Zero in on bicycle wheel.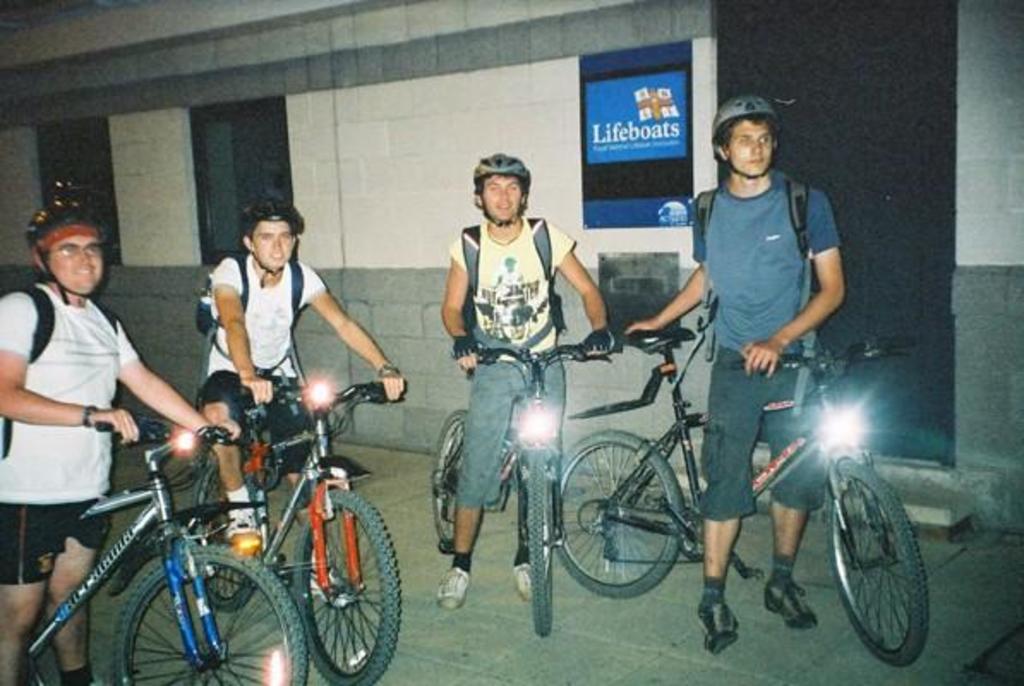
Zeroed in: 292 485 401 684.
